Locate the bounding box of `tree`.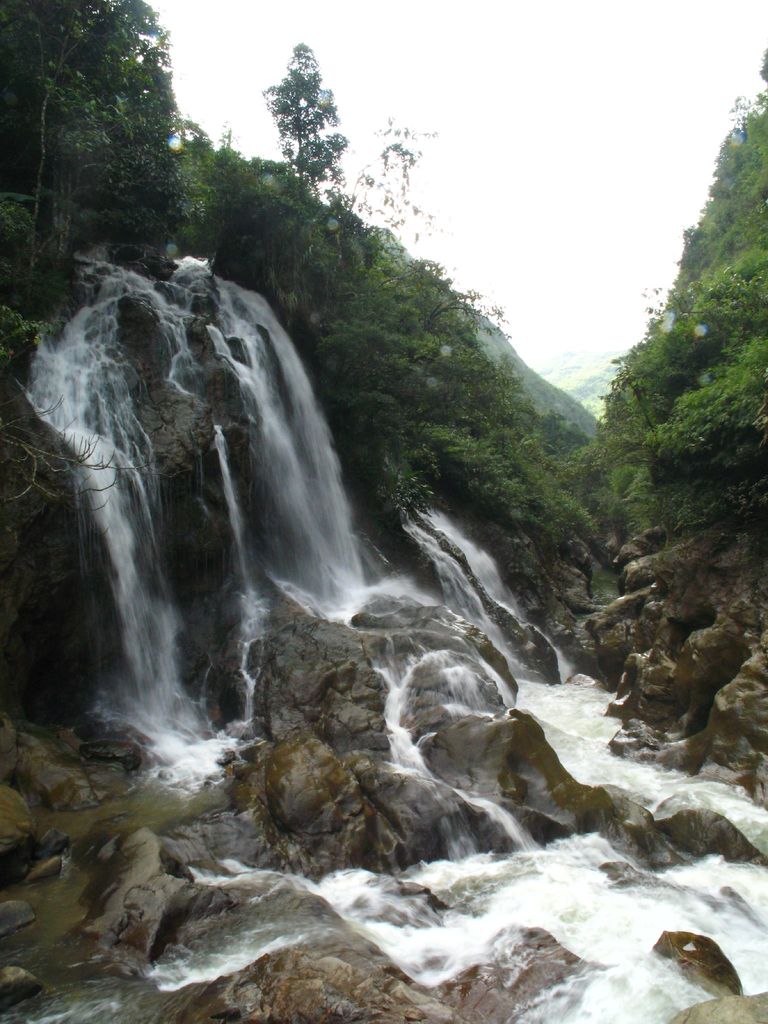
Bounding box: x1=568, y1=143, x2=758, y2=641.
